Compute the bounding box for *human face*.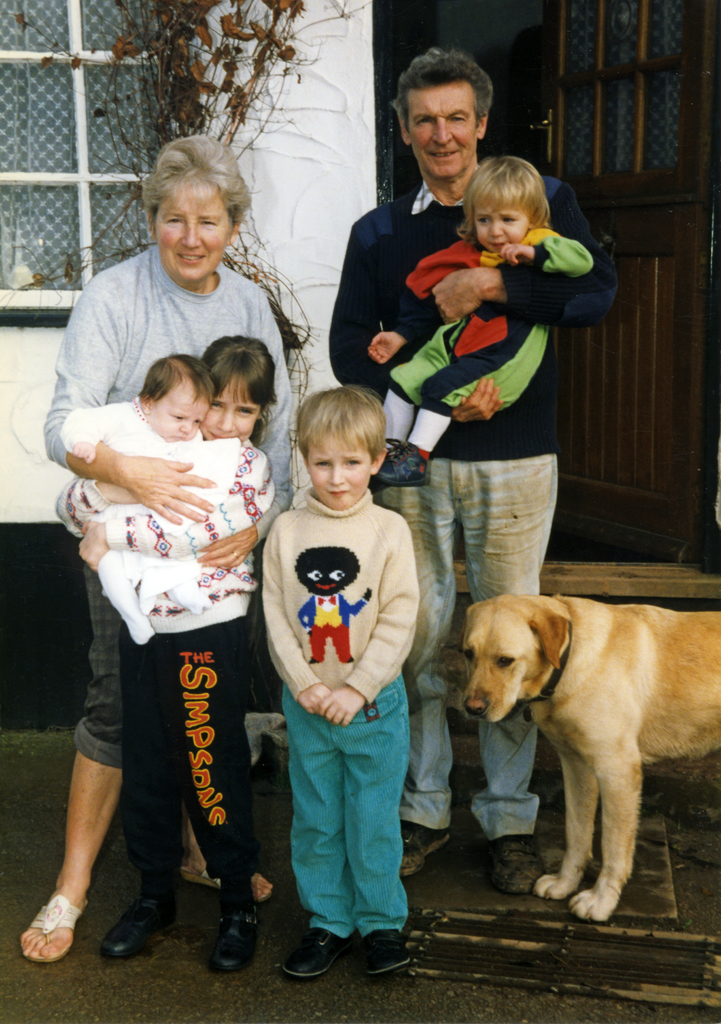
{"left": 198, "top": 367, "right": 265, "bottom": 440}.
